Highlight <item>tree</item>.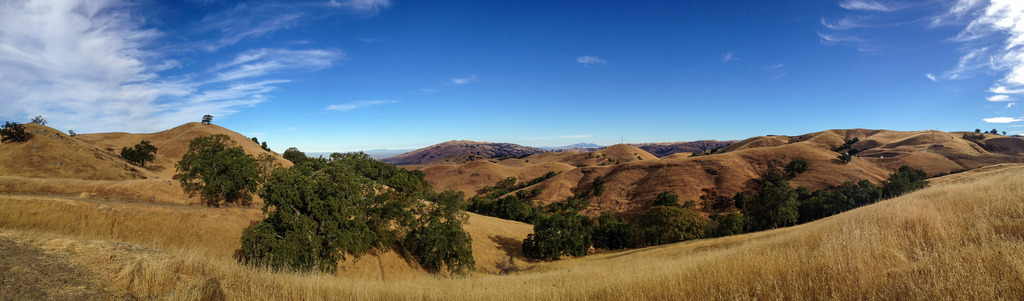
Highlighted region: <box>779,159,805,175</box>.
